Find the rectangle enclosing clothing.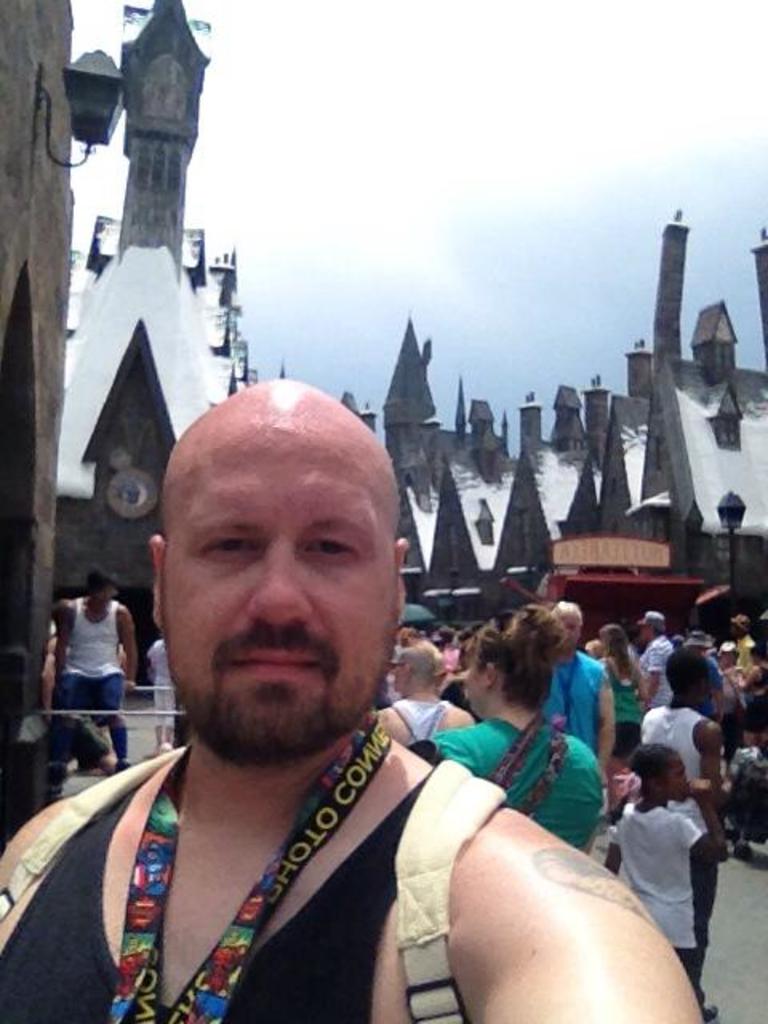
box(638, 699, 707, 786).
